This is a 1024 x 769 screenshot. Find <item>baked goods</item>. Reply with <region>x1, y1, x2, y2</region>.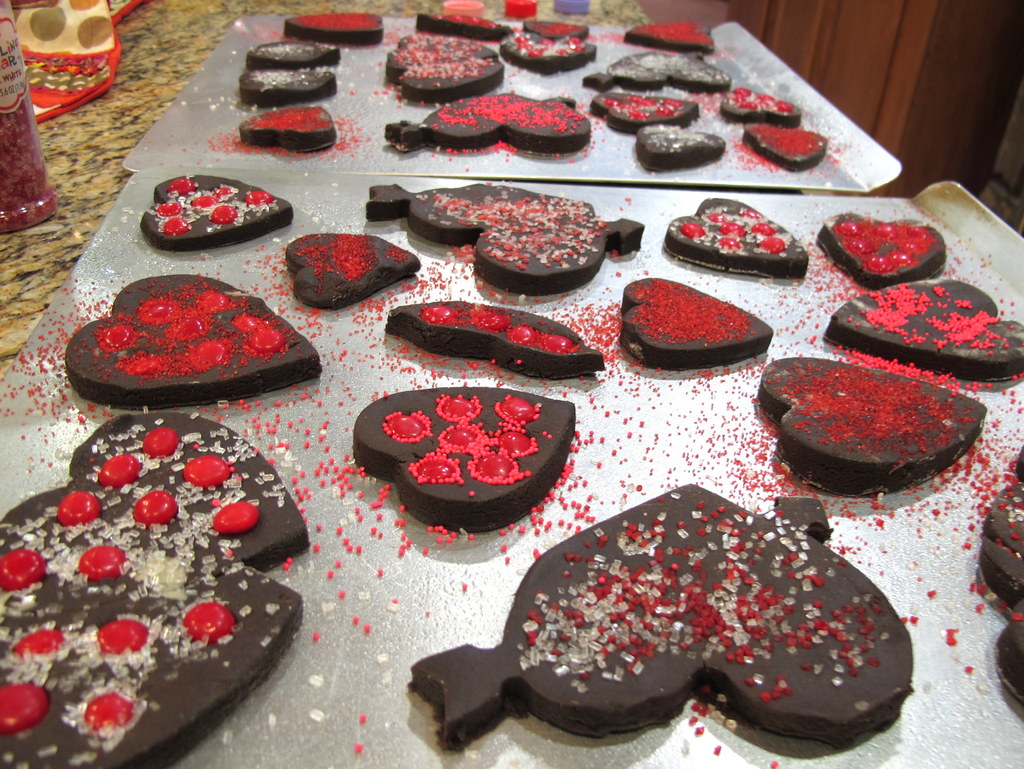
<region>593, 90, 698, 130</region>.
